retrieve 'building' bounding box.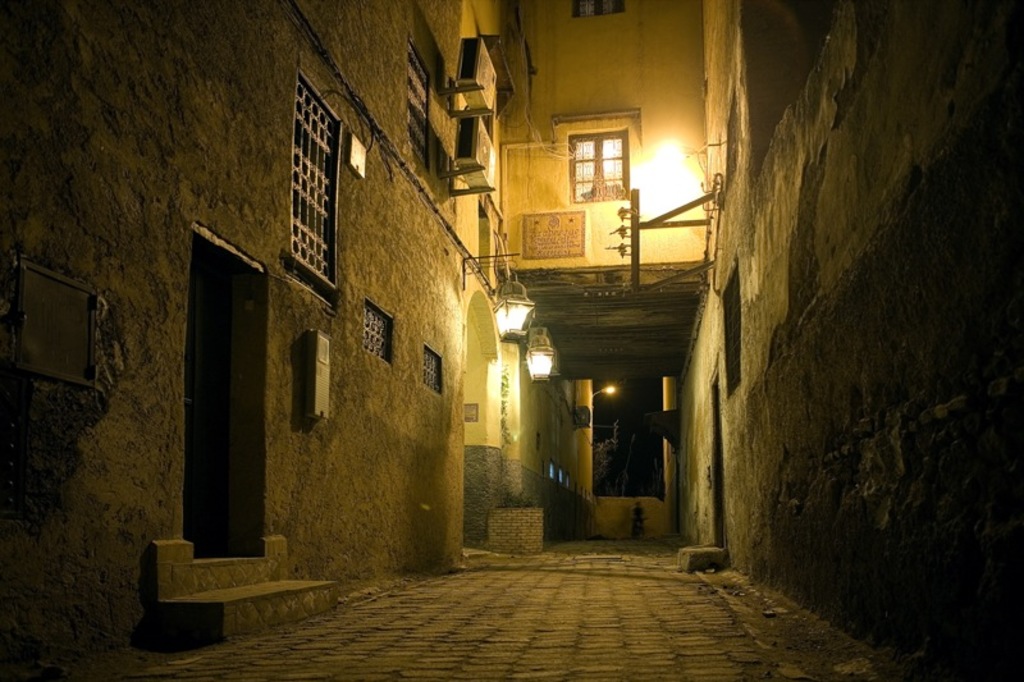
Bounding box: 3/0/506/681.
